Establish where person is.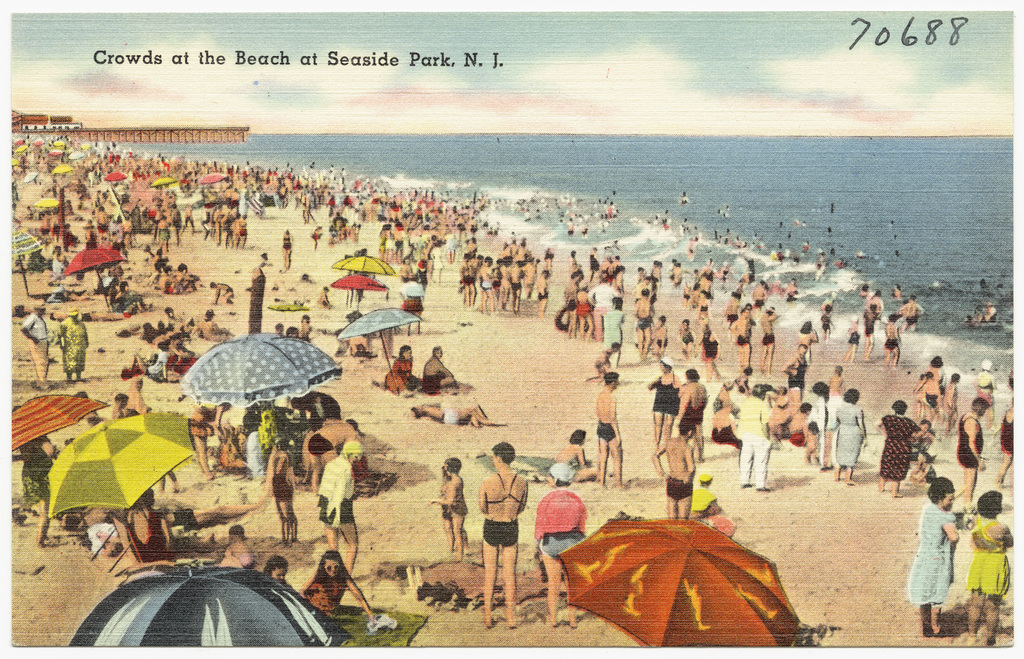
Established at pyautogui.locateOnScreen(53, 308, 94, 389).
